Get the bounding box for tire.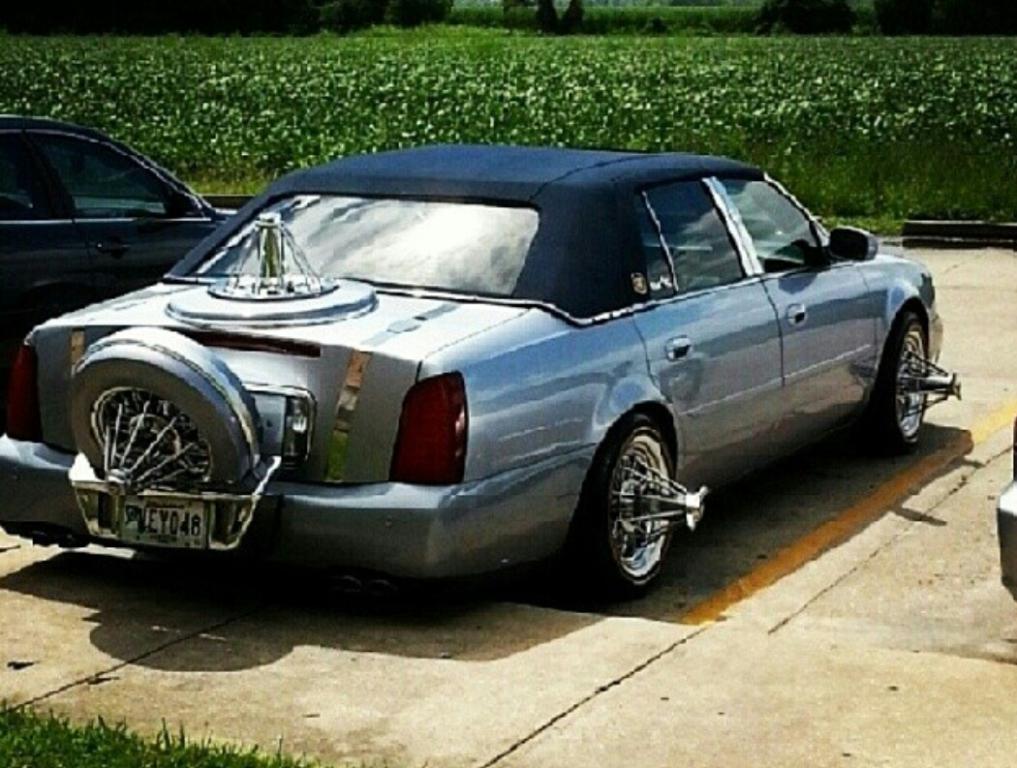
pyautogui.locateOnScreen(70, 327, 262, 494).
